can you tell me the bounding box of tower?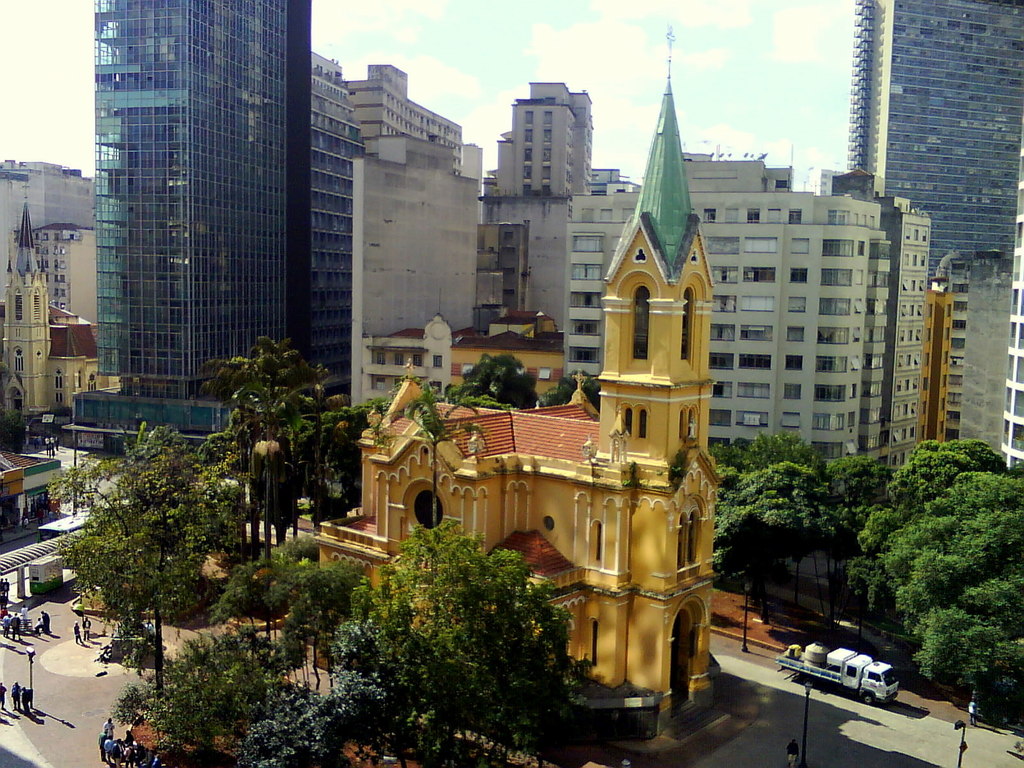
(left=595, top=24, right=728, bottom=716).
